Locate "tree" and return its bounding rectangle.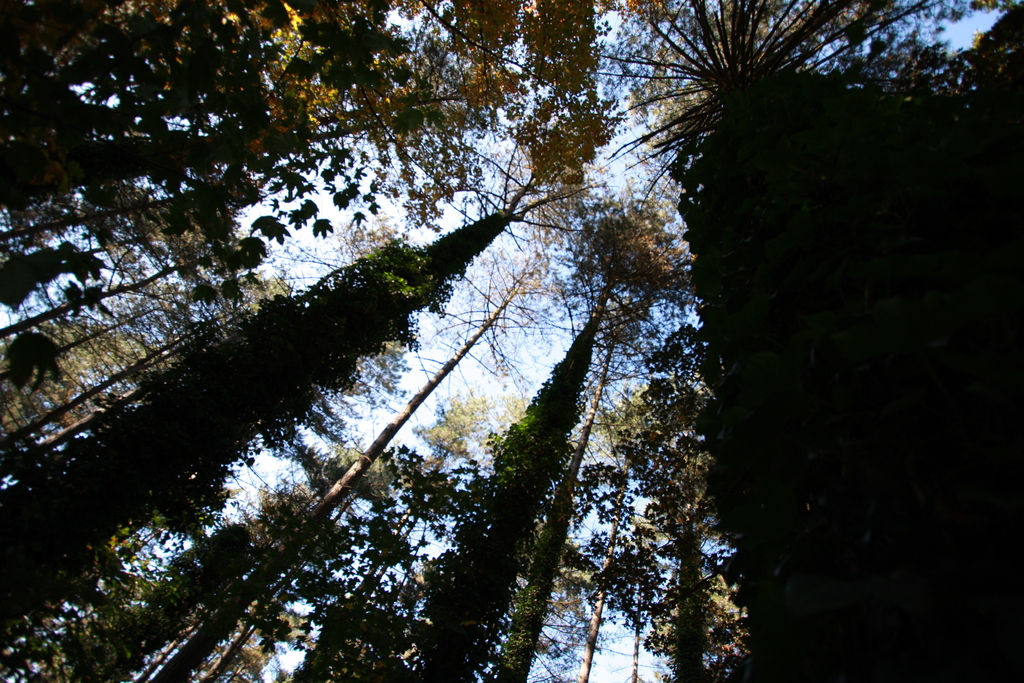
363/316/595/682.
